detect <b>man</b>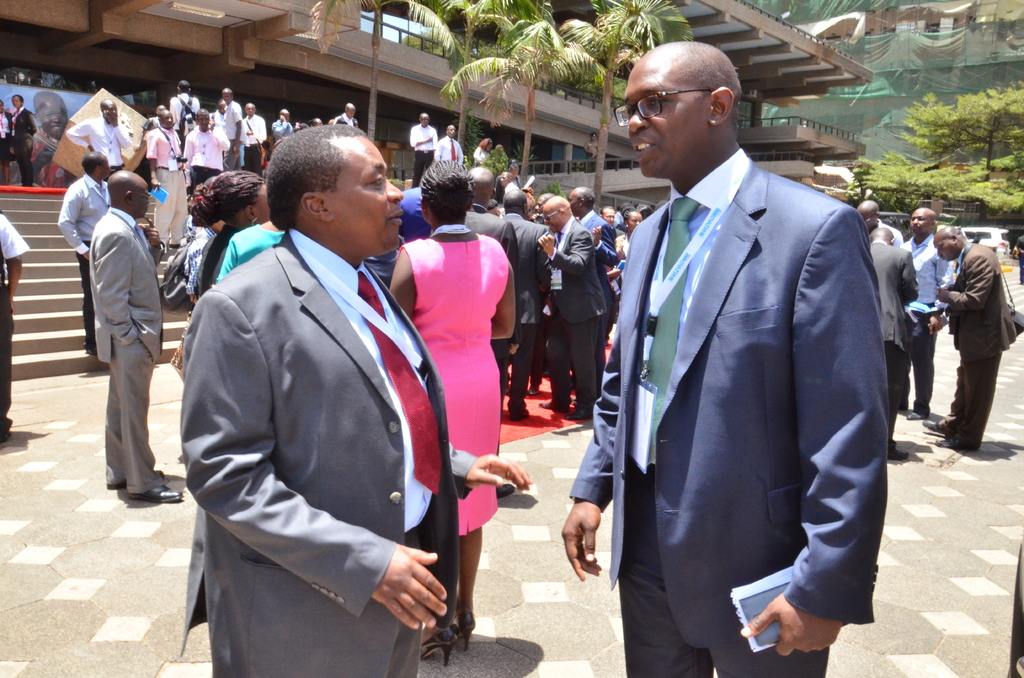
500, 175, 556, 432
